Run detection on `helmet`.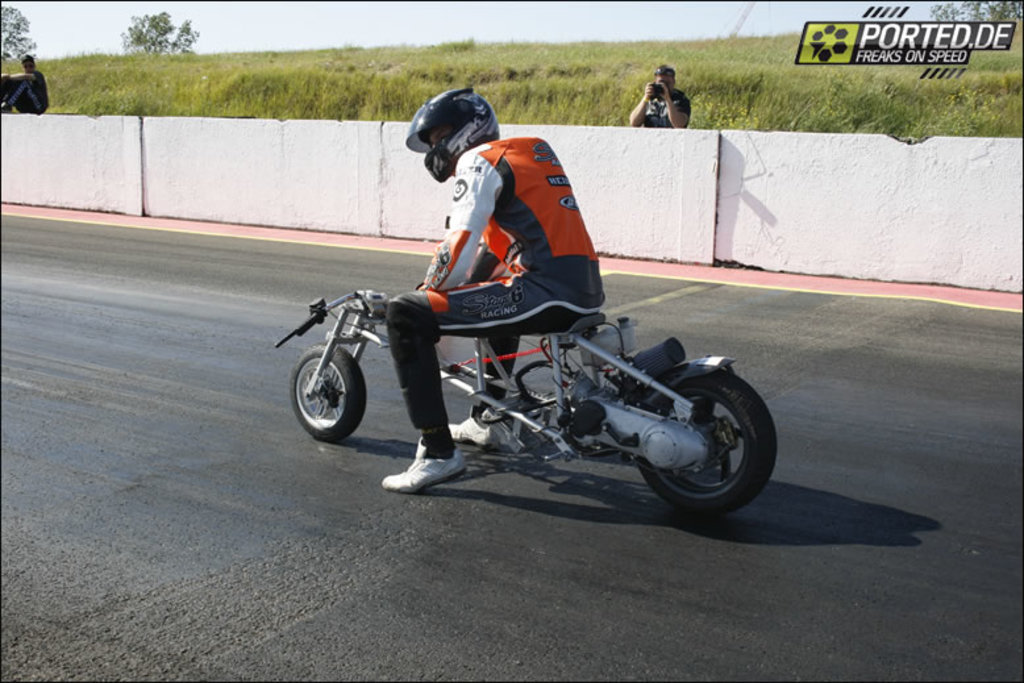
Result: (403, 86, 500, 184).
